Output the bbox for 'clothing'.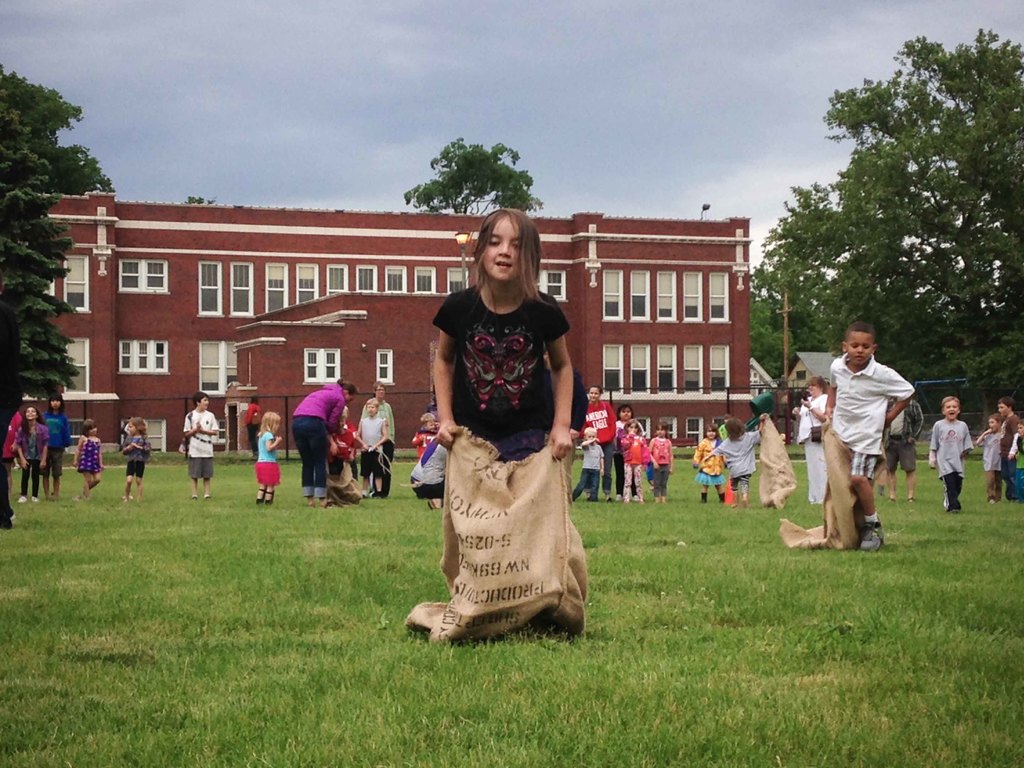
(797,394,829,502).
